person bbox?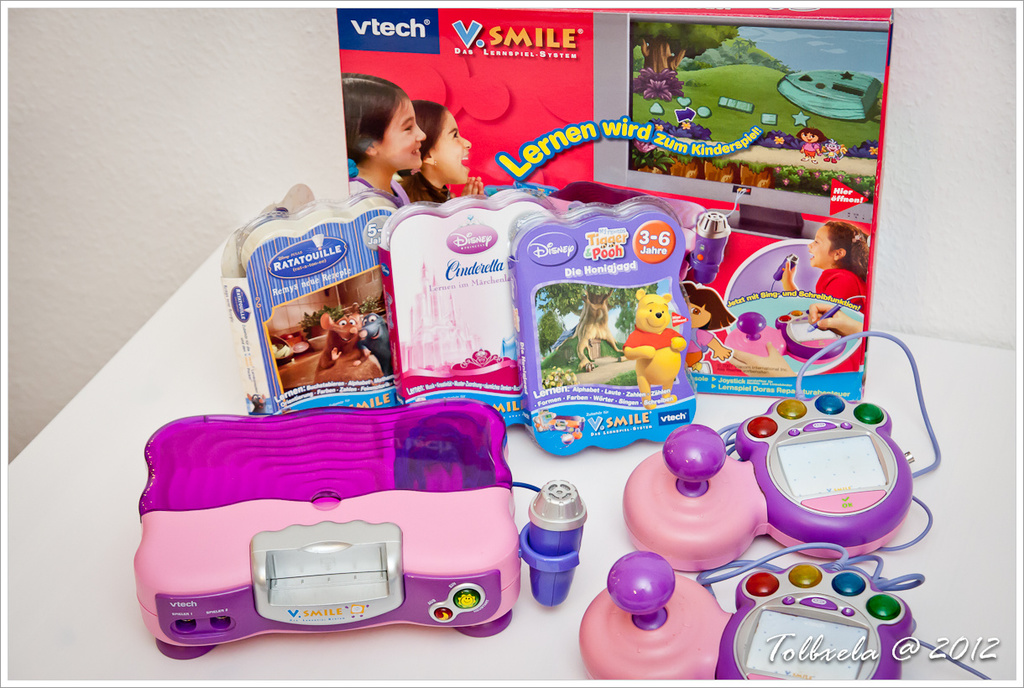
left=394, top=95, right=484, bottom=206
